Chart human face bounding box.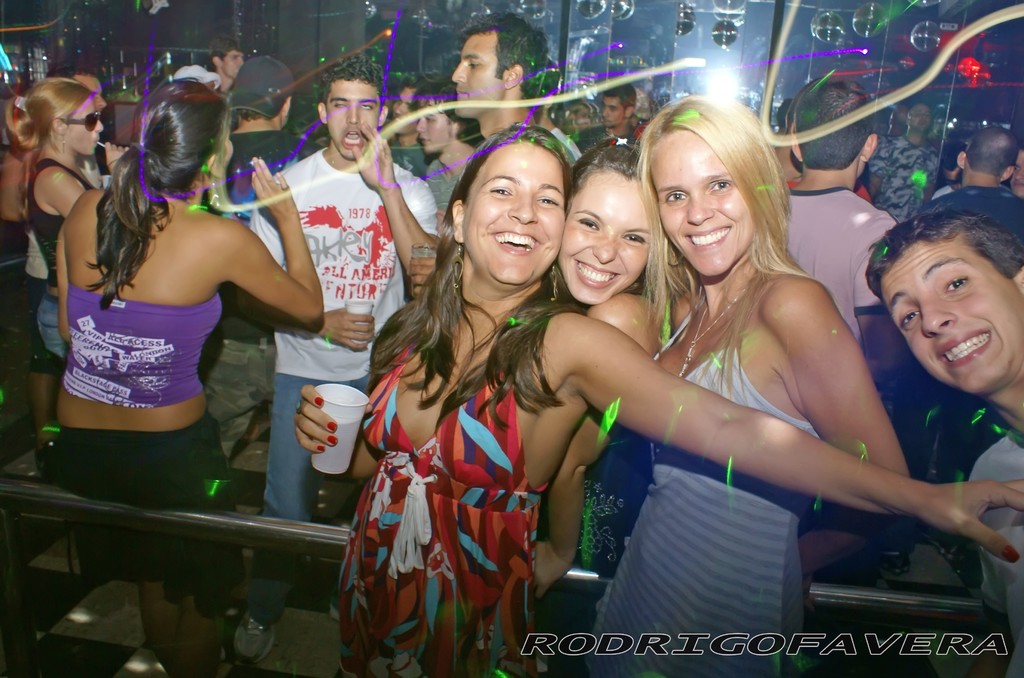
Charted: 911,106,930,130.
